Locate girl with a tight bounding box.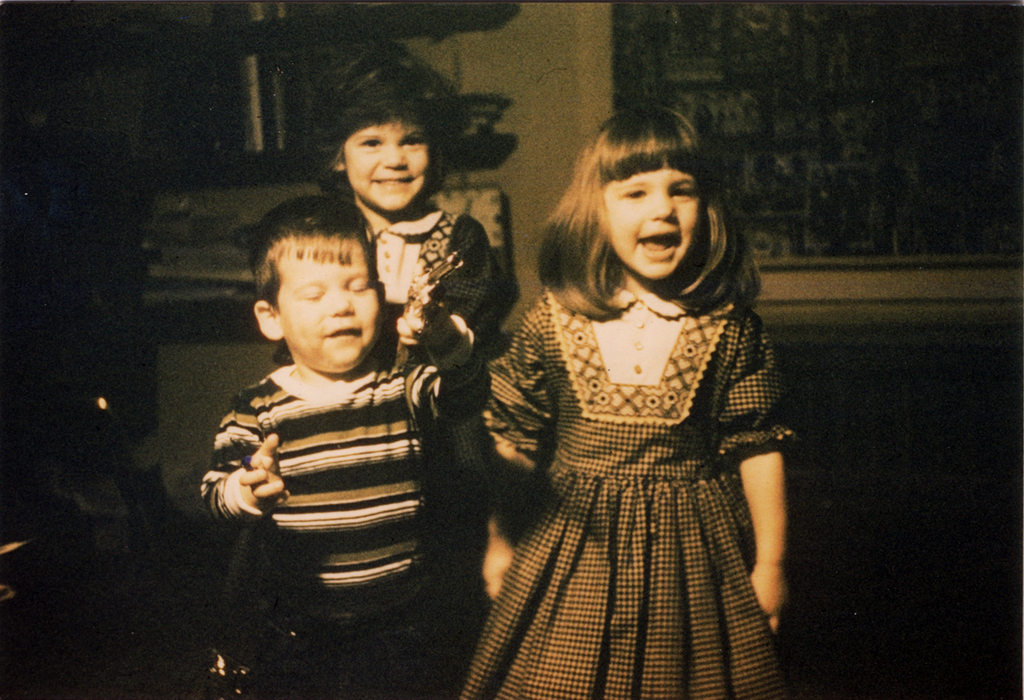
[left=225, top=38, right=498, bottom=664].
